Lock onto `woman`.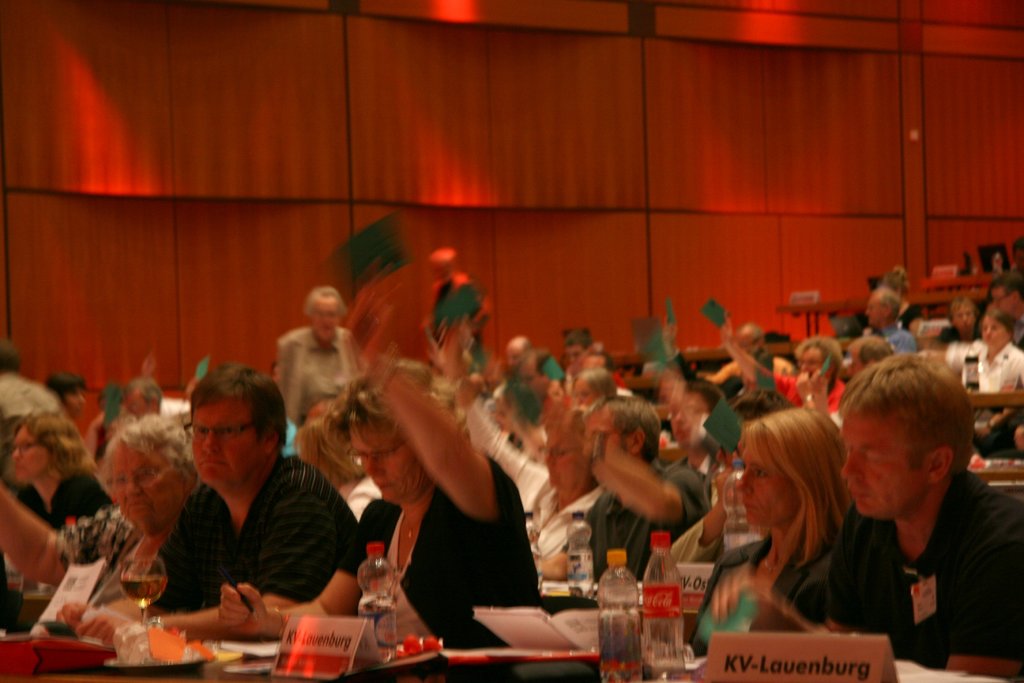
Locked: locate(939, 298, 984, 346).
